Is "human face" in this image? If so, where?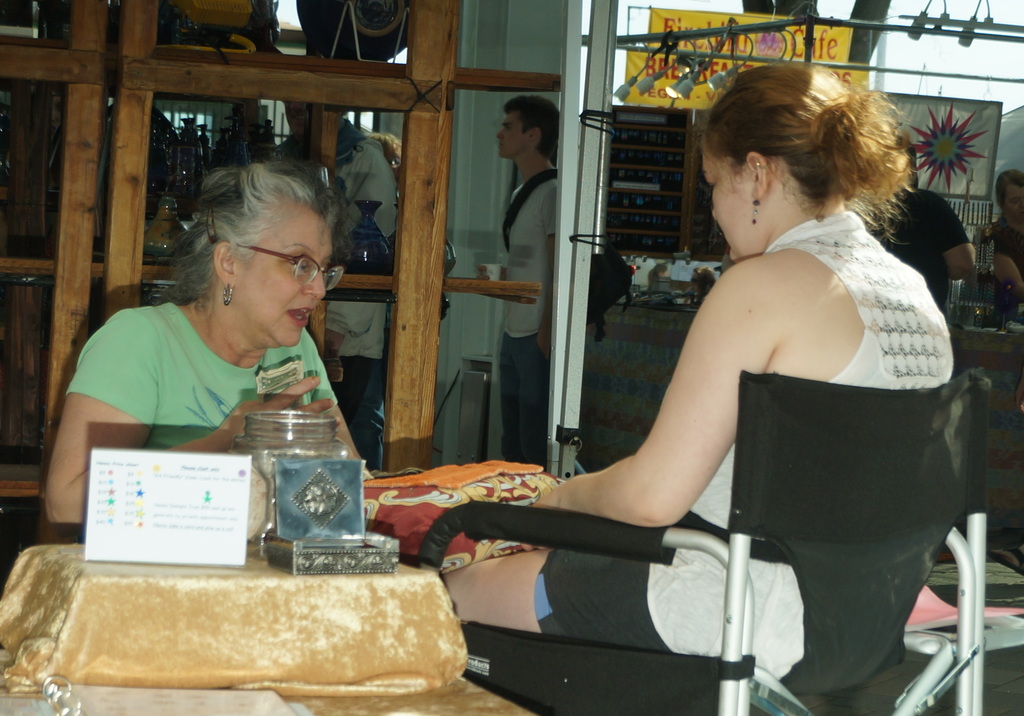
Yes, at [x1=234, y1=207, x2=333, y2=348].
